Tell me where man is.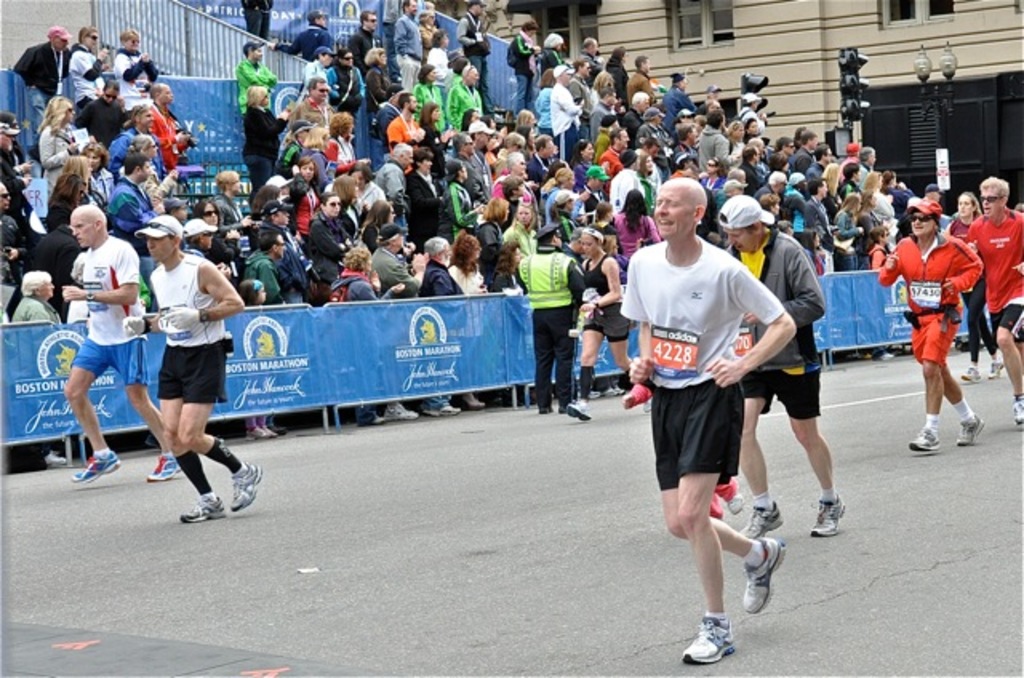
man is at 392/0/424/91.
